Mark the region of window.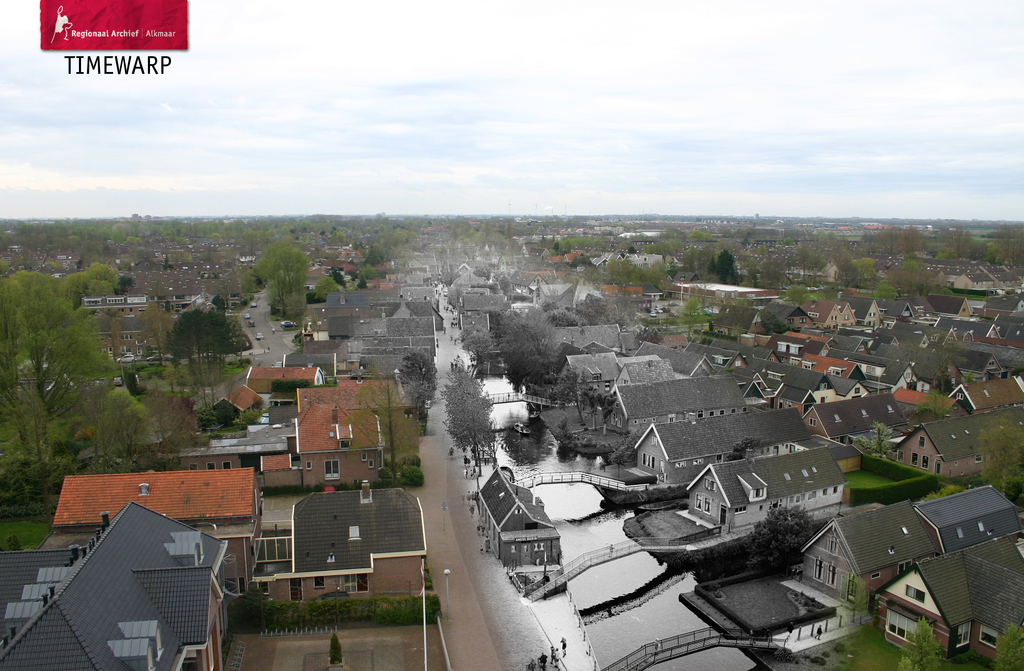
Region: <box>977,624,1002,649</box>.
